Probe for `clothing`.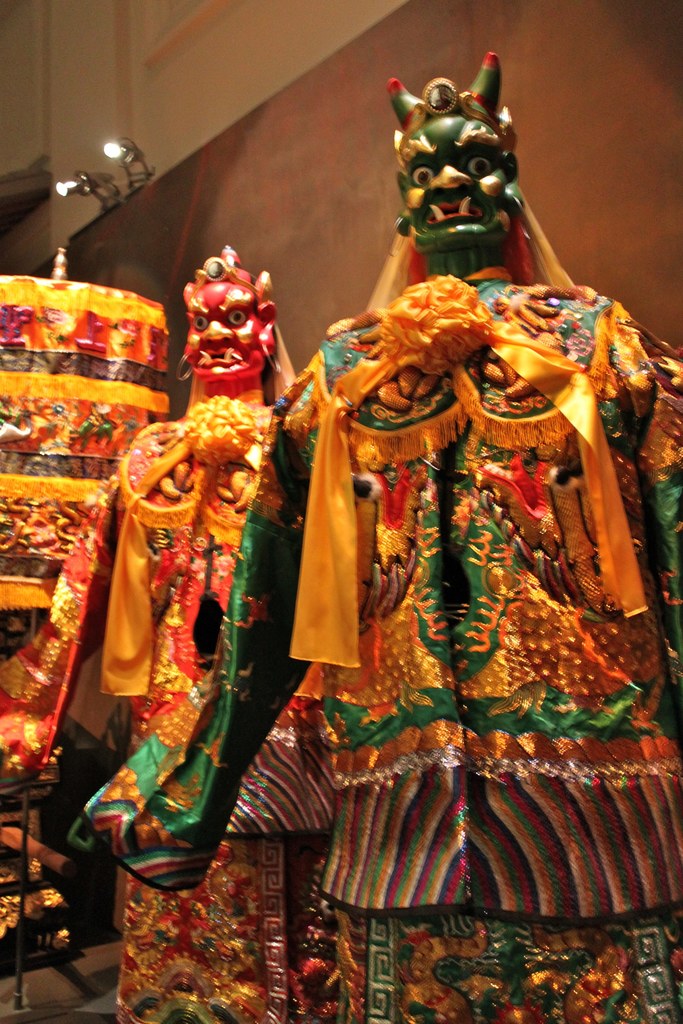
Probe result: box=[0, 400, 345, 1023].
